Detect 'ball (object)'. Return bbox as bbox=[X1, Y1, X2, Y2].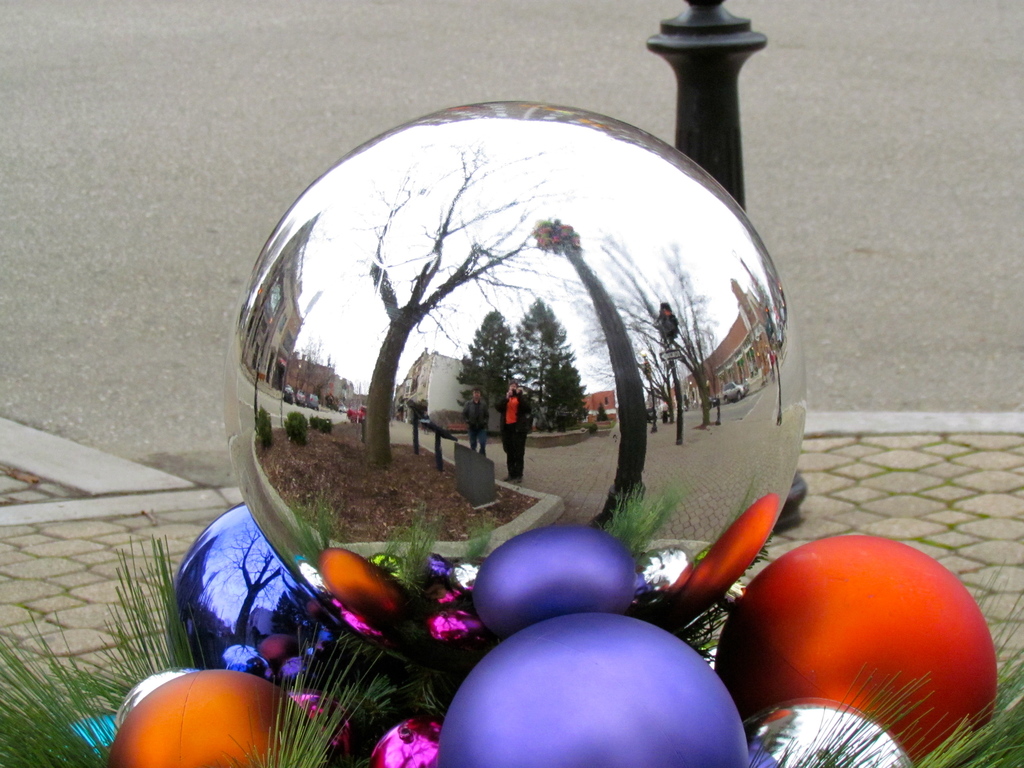
bbox=[230, 98, 801, 637].
